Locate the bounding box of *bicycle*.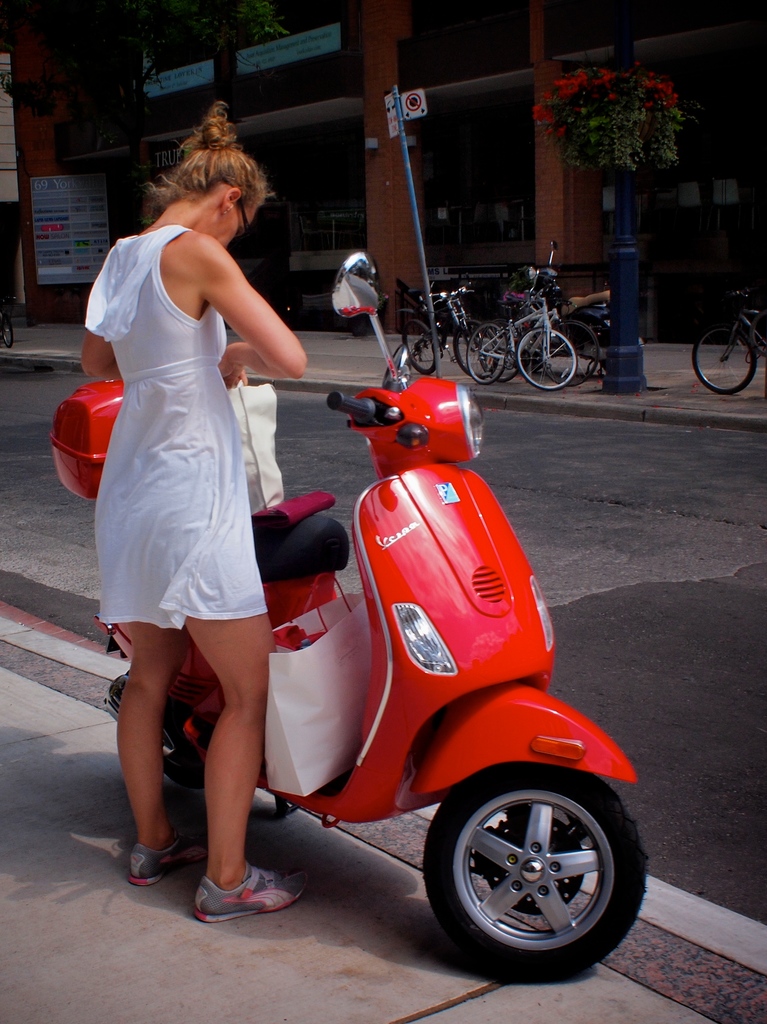
Bounding box: {"x1": 396, "y1": 278, "x2": 512, "y2": 367}.
